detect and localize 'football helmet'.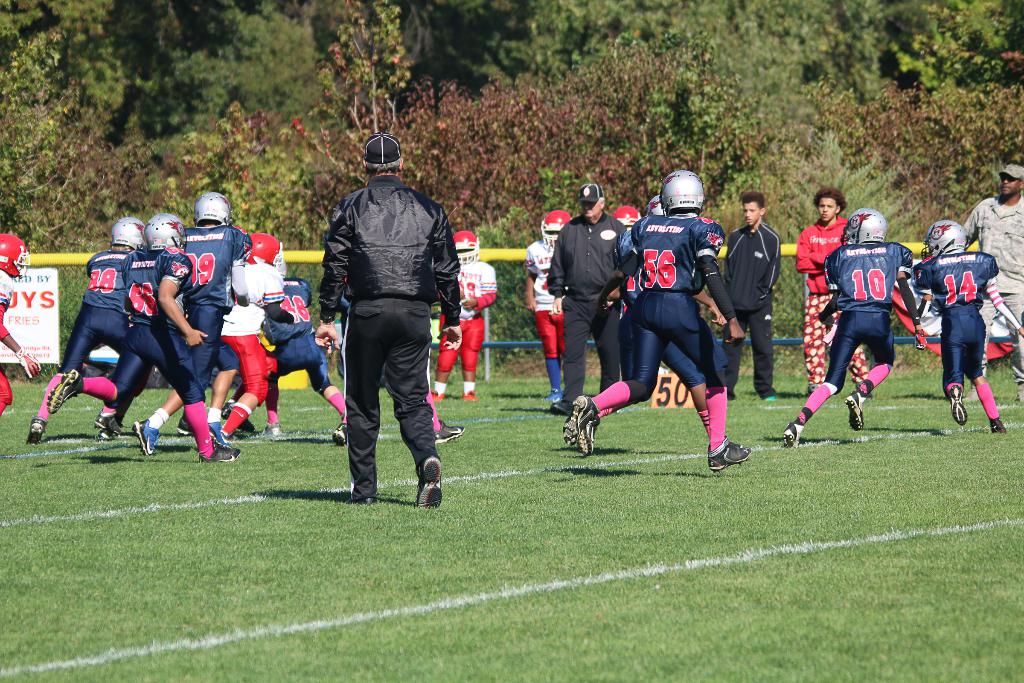
Localized at 145, 215, 188, 242.
